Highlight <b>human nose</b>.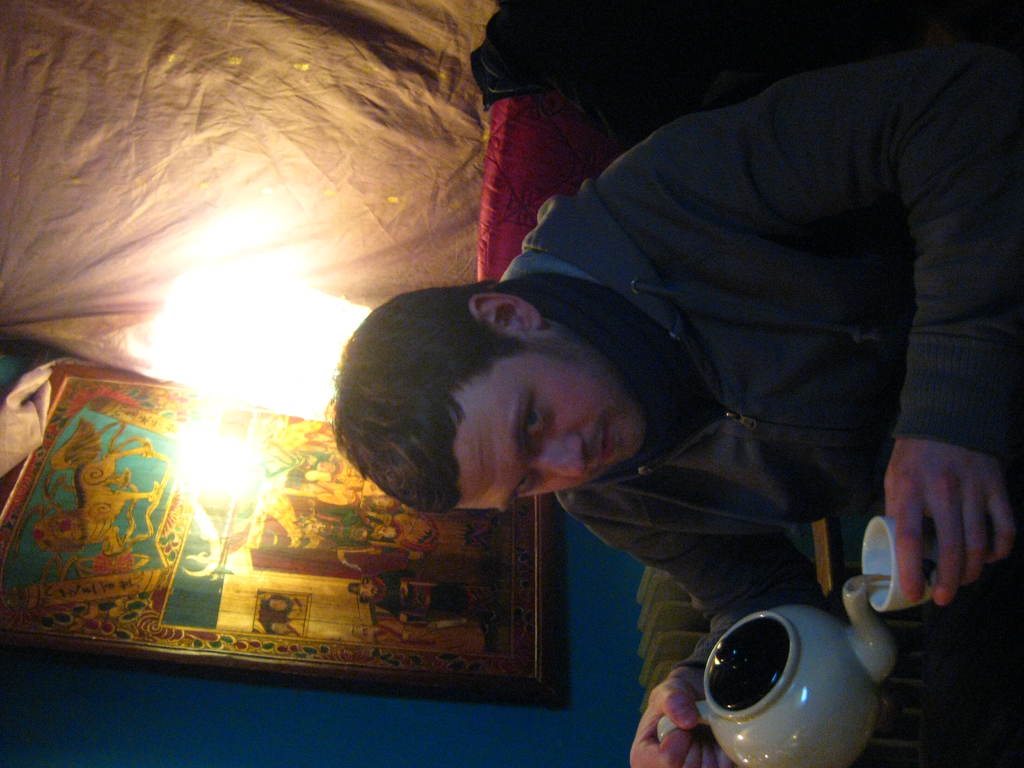
Highlighted region: [left=534, top=437, right=585, bottom=477].
